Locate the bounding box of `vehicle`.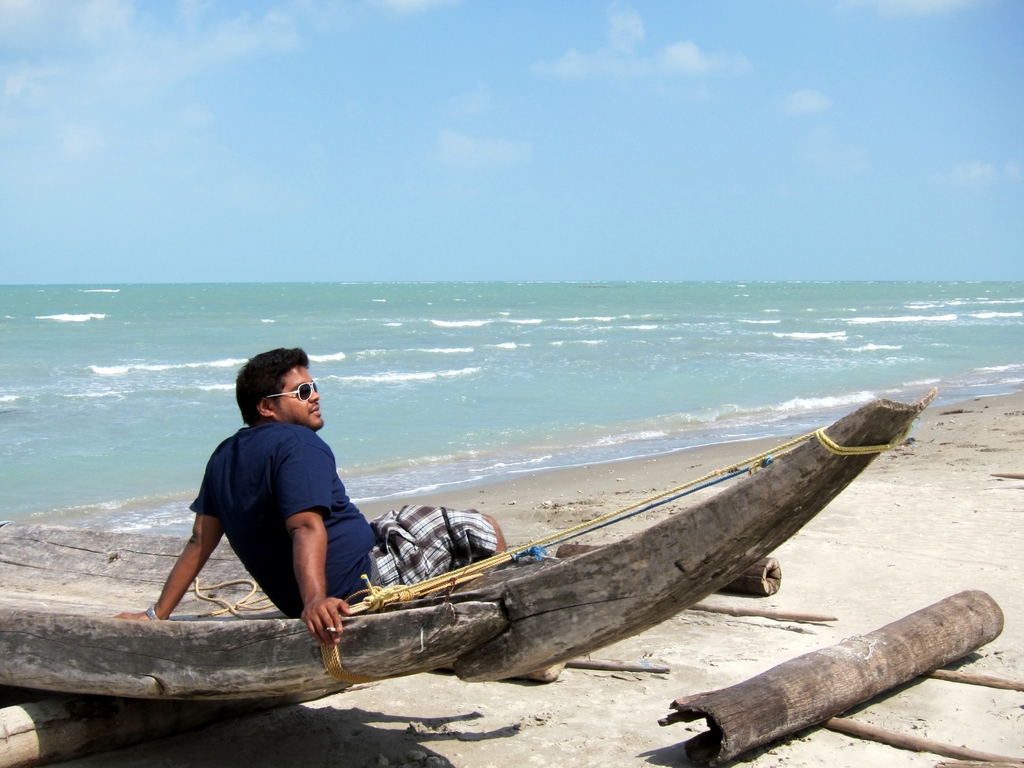
Bounding box: 0 384 941 699.
